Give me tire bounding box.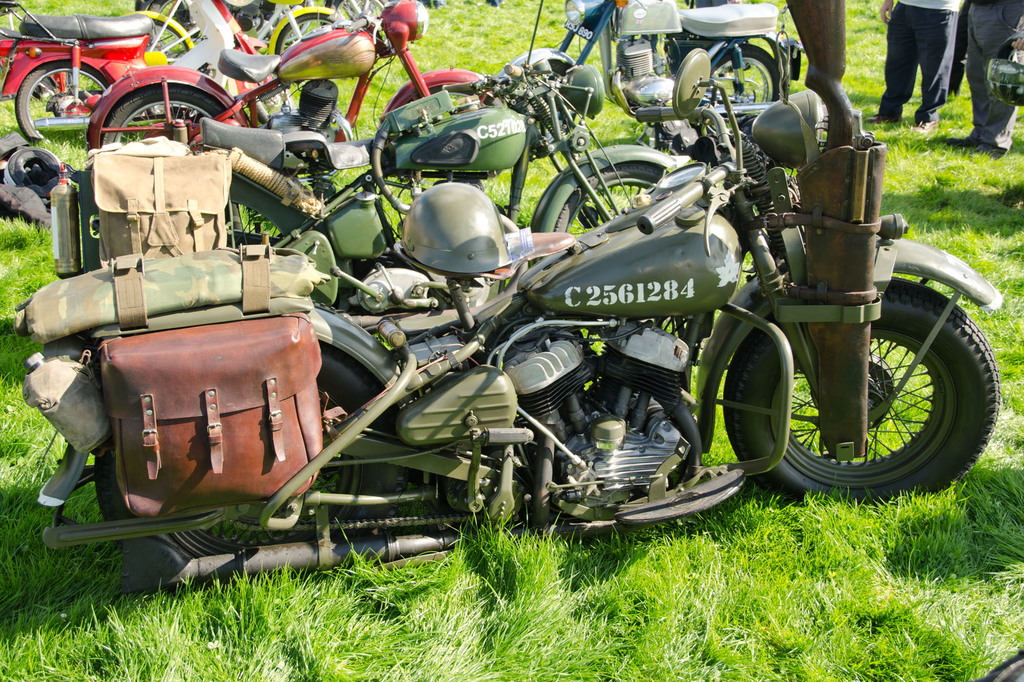
[left=276, top=13, right=337, bottom=55].
